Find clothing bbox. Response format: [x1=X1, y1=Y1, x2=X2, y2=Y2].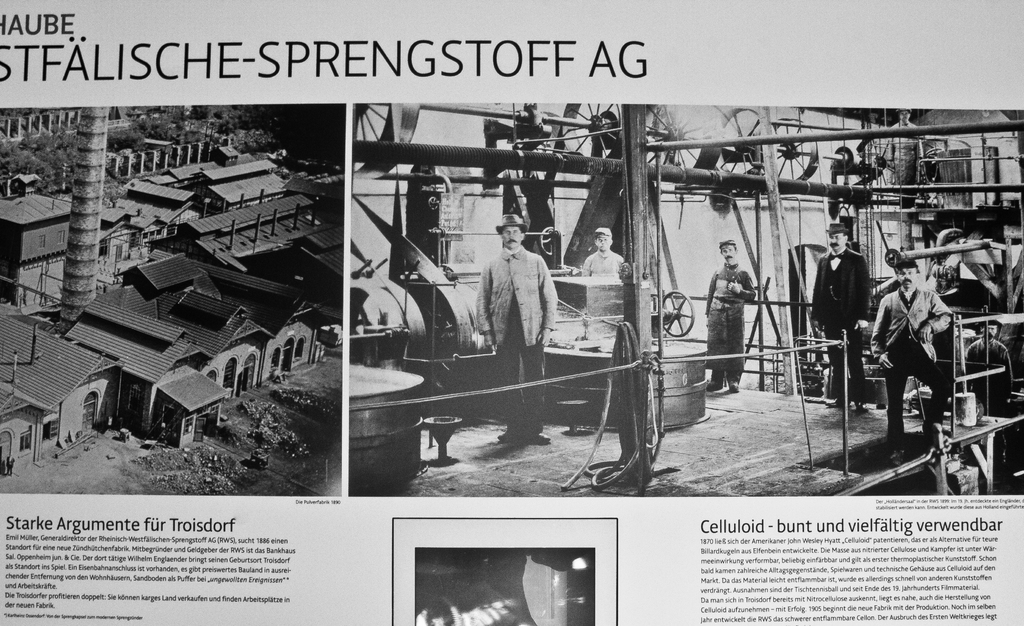
[x1=808, y1=251, x2=874, y2=402].
